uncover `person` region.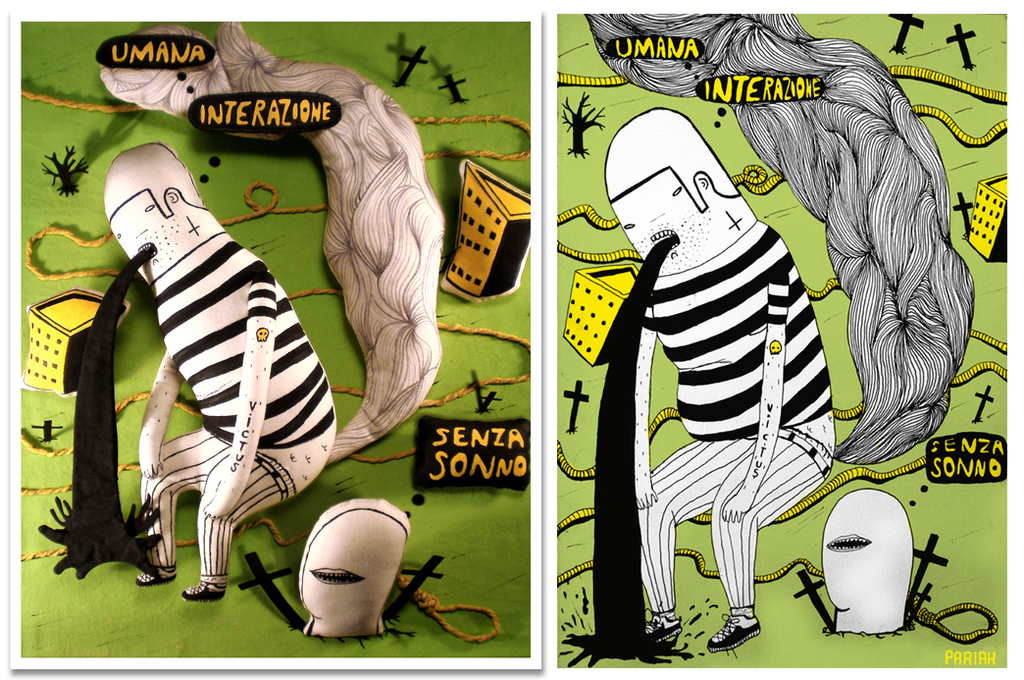
Uncovered: pyautogui.locateOnScreen(103, 141, 337, 602).
